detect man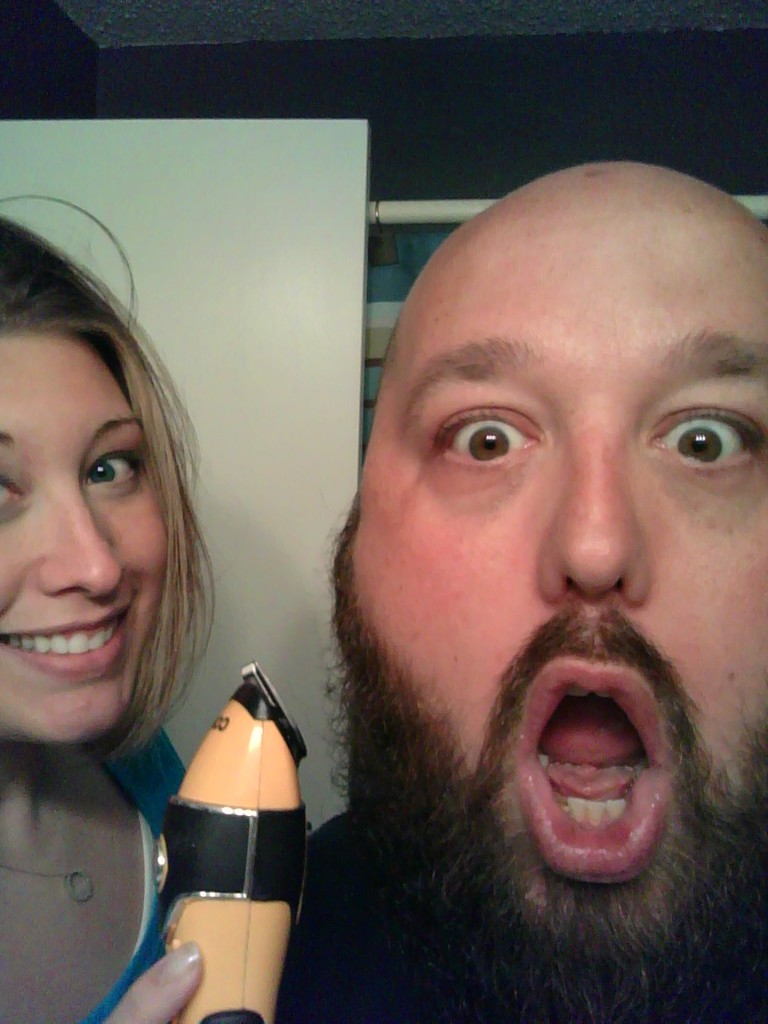
(238, 145, 766, 1022)
